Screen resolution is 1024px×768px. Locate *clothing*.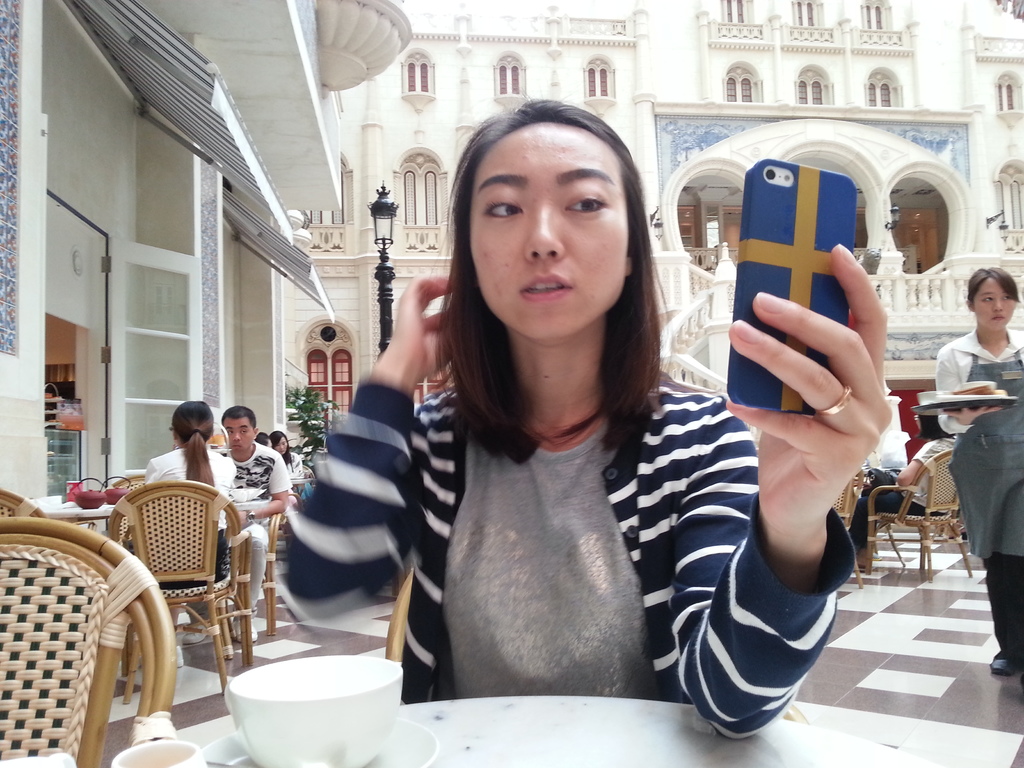
{"left": 287, "top": 452, "right": 307, "bottom": 476}.
